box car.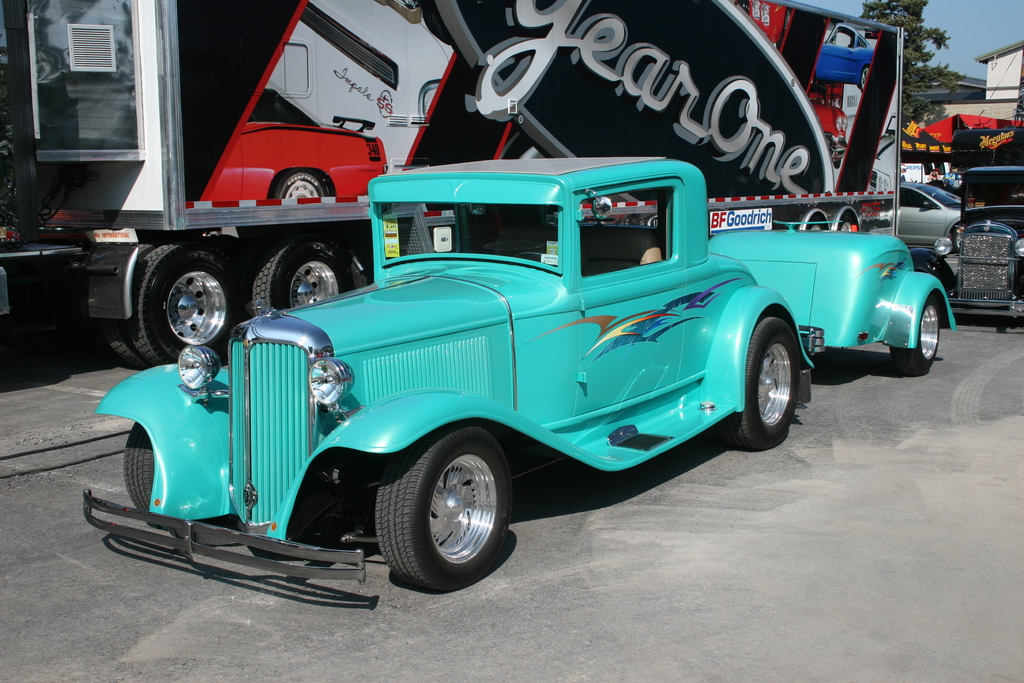
x1=886, y1=174, x2=954, y2=261.
